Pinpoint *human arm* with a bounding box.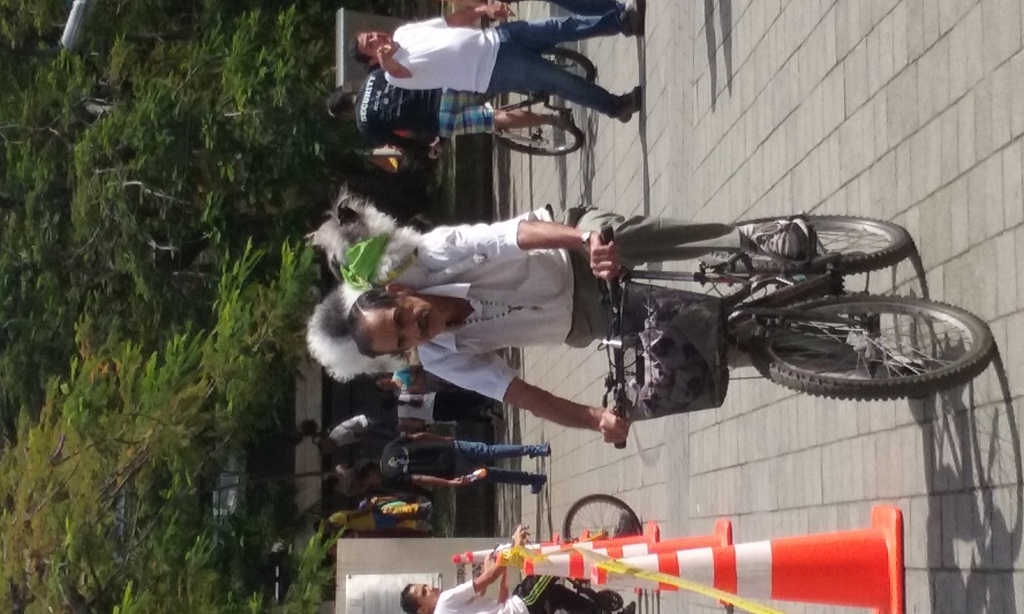
select_region(383, 44, 417, 89).
